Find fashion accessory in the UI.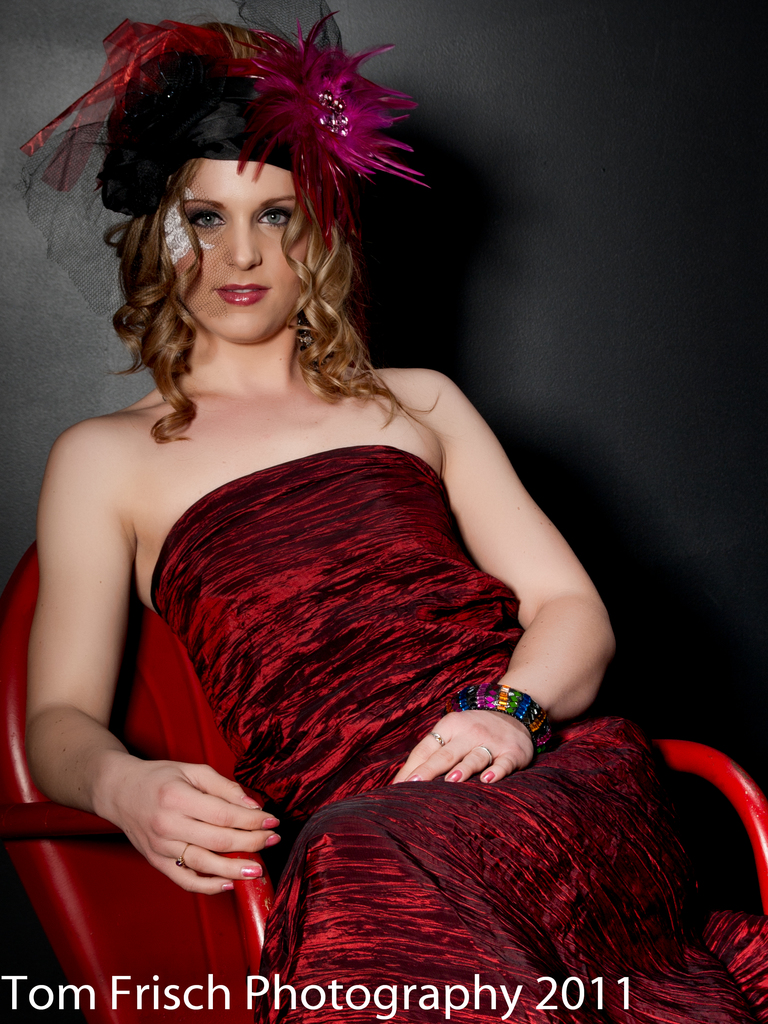
UI element at (left=453, top=679, right=556, bottom=753).
